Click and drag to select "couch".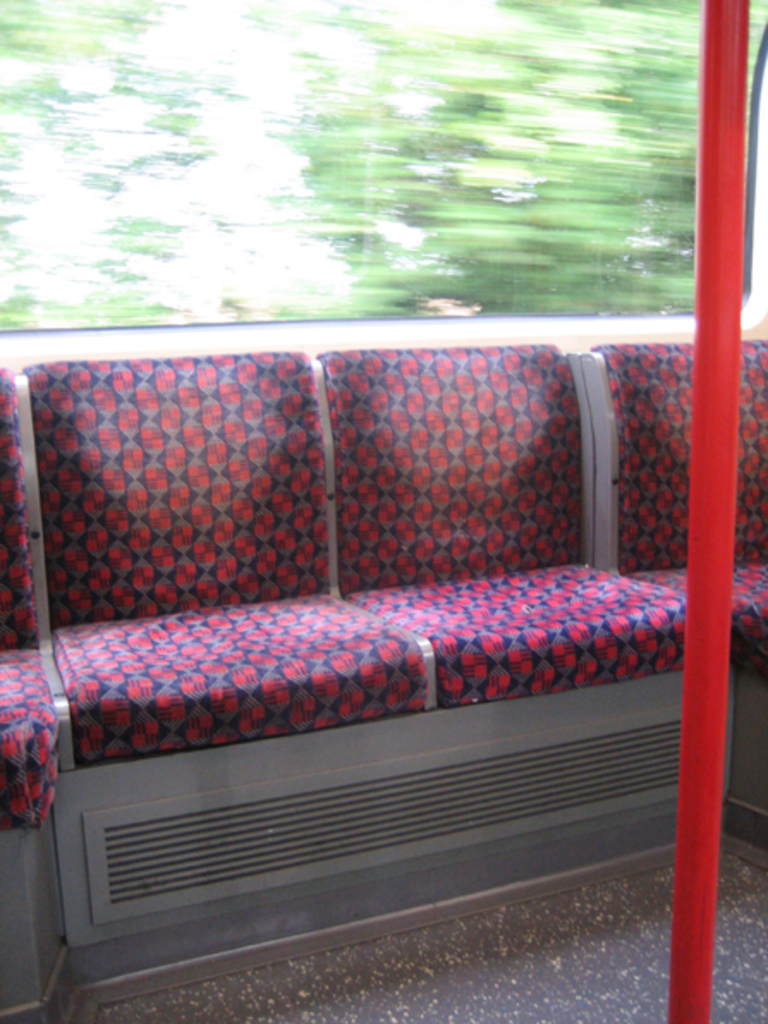
Selection: (0, 280, 727, 971).
